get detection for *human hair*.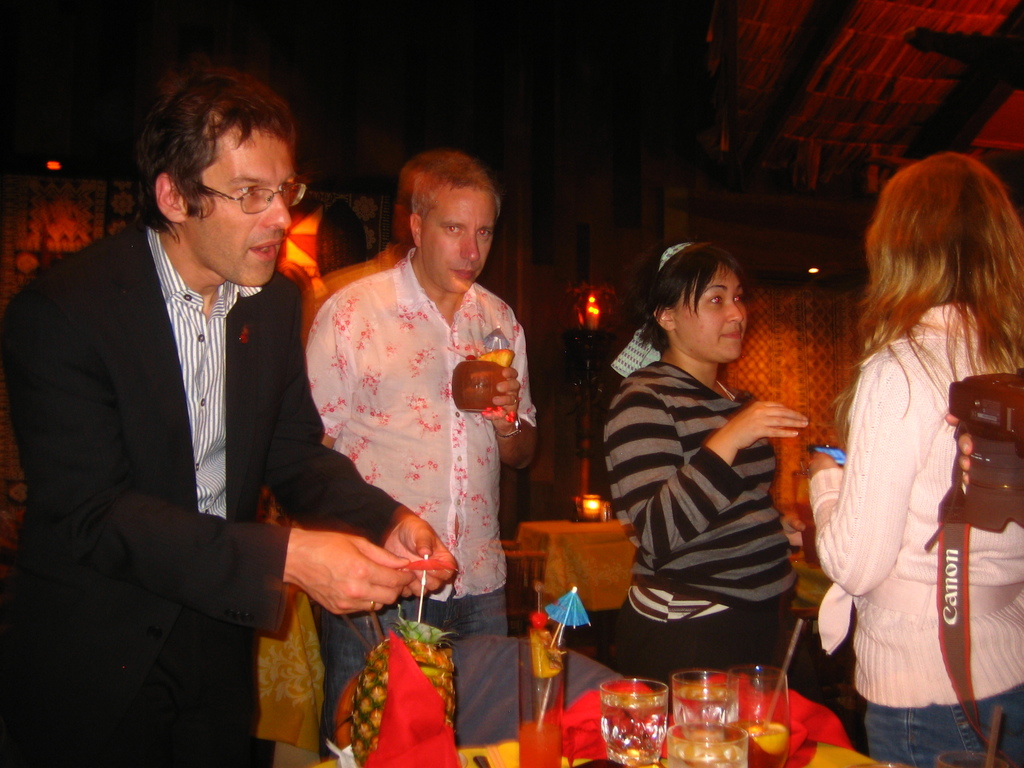
Detection: [849, 149, 1012, 417].
